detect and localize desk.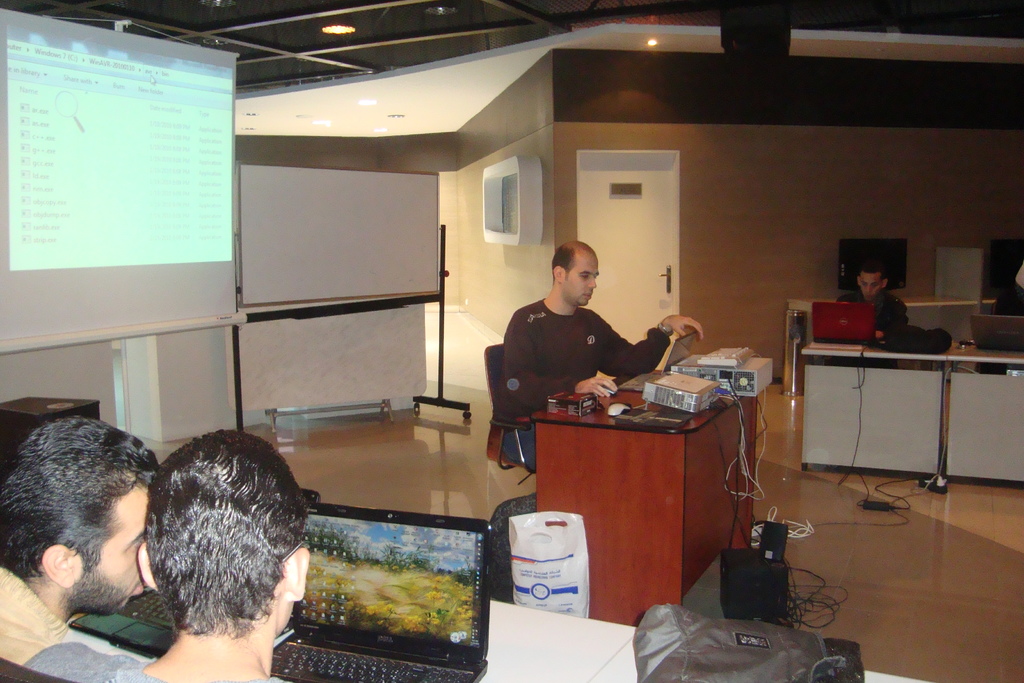
Localized at box=[508, 360, 781, 619].
